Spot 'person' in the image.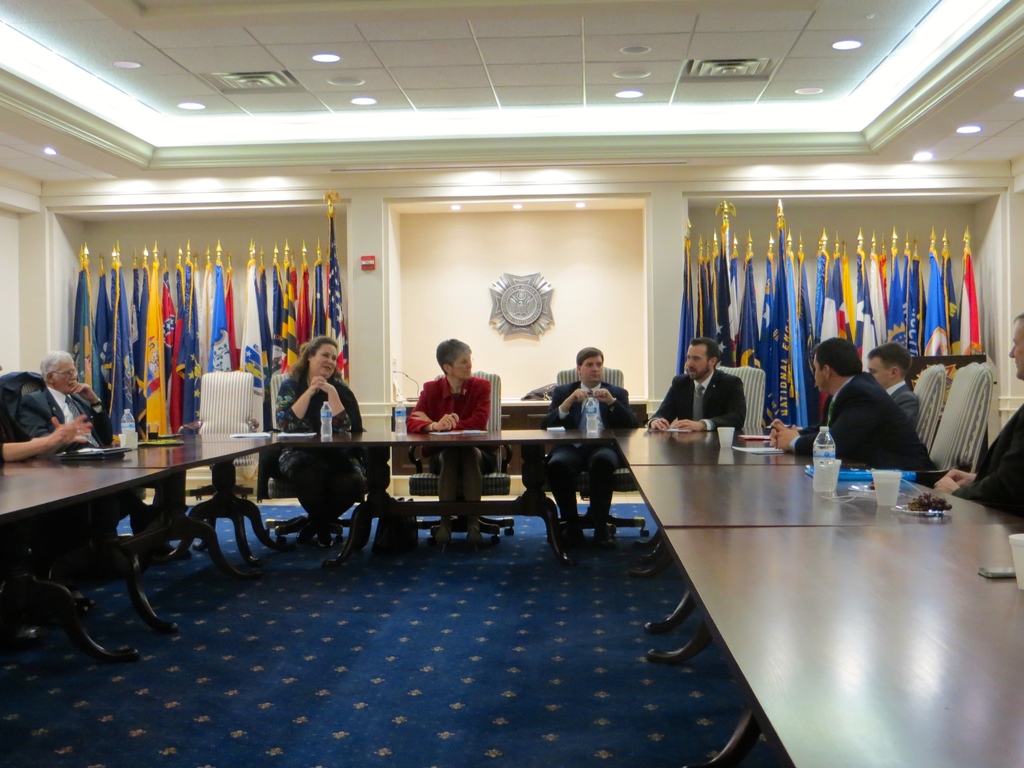
'person' found at bbox=(546, 346, 630, 538).
